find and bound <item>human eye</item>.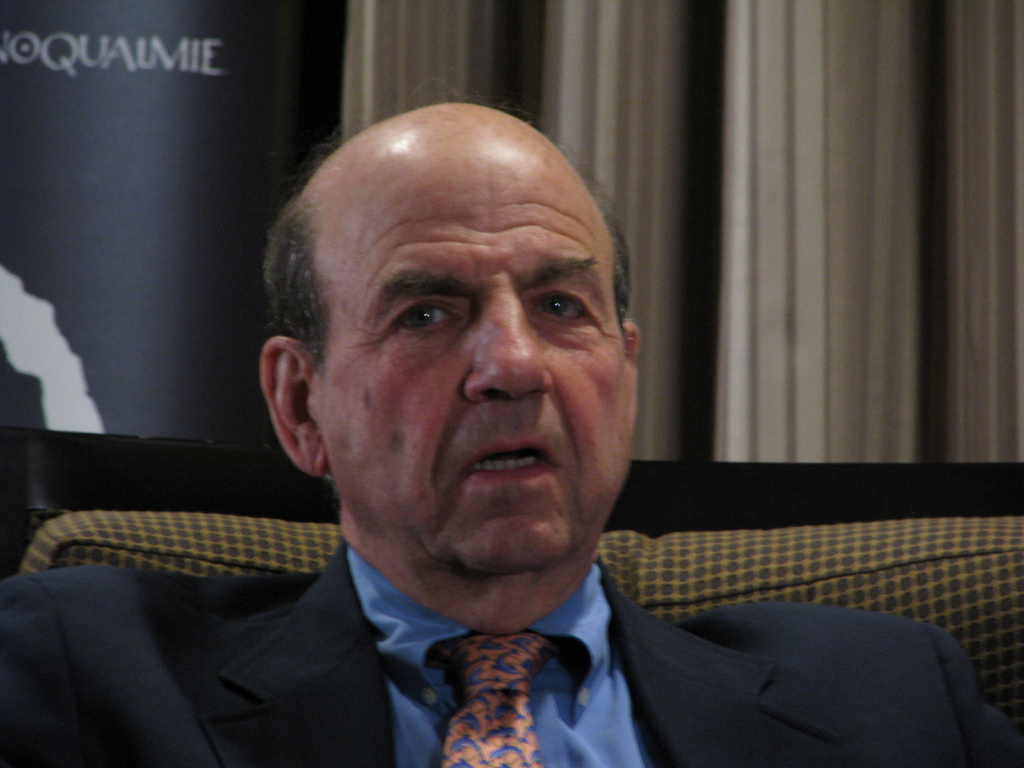
Bound: {"left": 510, "top": 270, "right": 605, "bottom": 346}.
